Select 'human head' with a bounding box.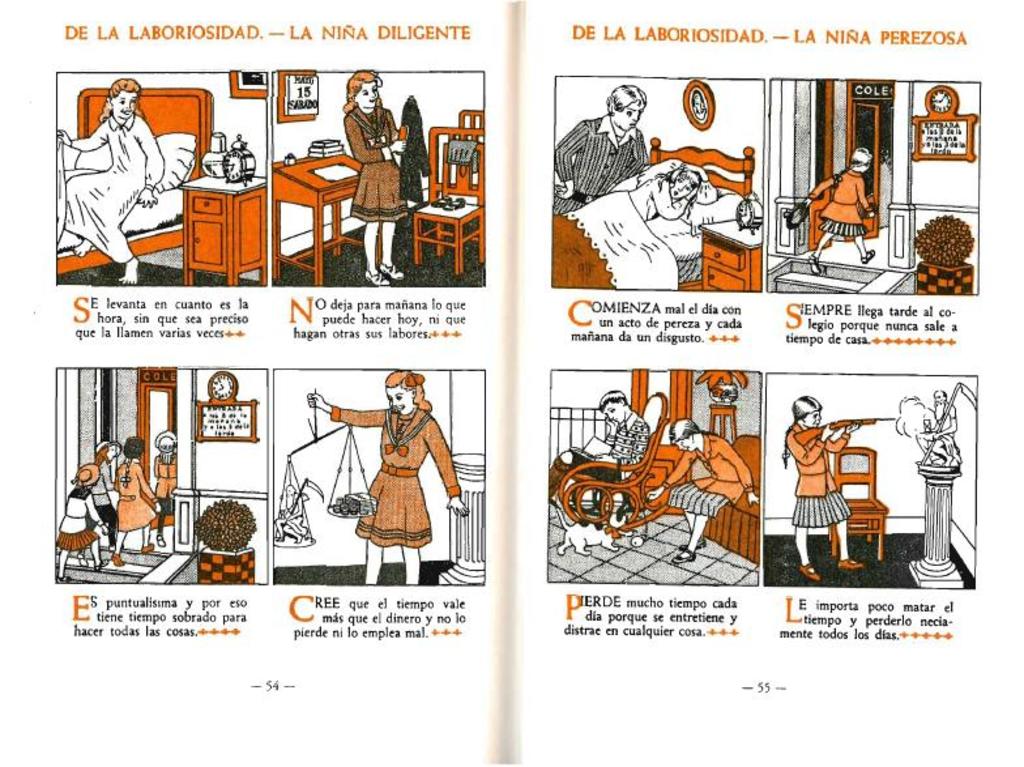
locate(157, 434, 170, 452).
